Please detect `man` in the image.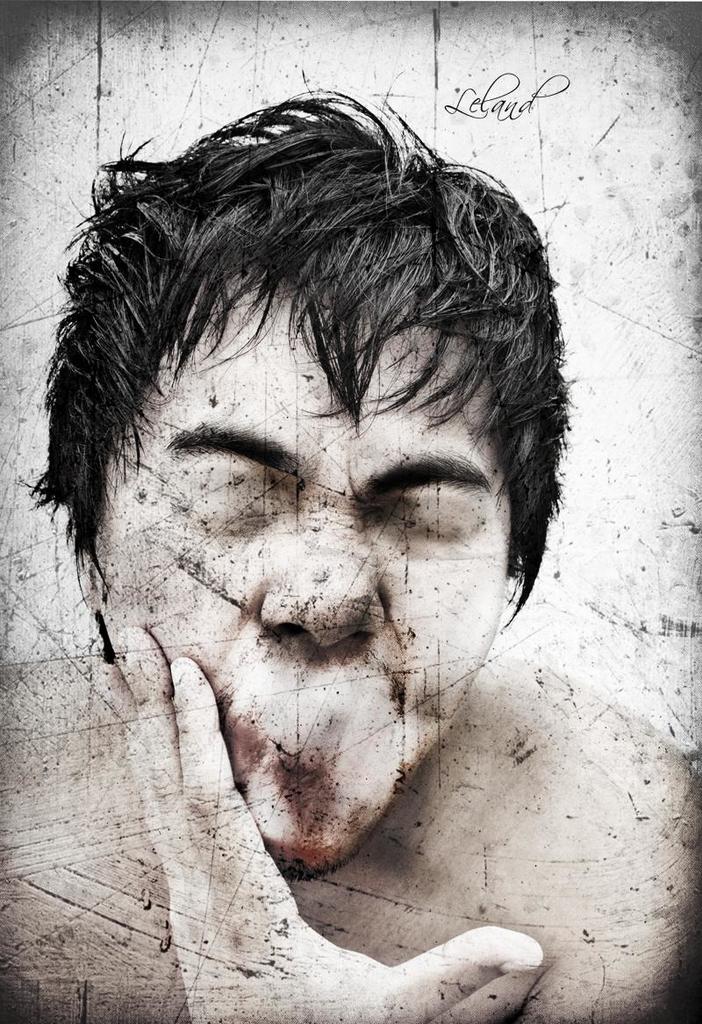
3 97 623 967.
